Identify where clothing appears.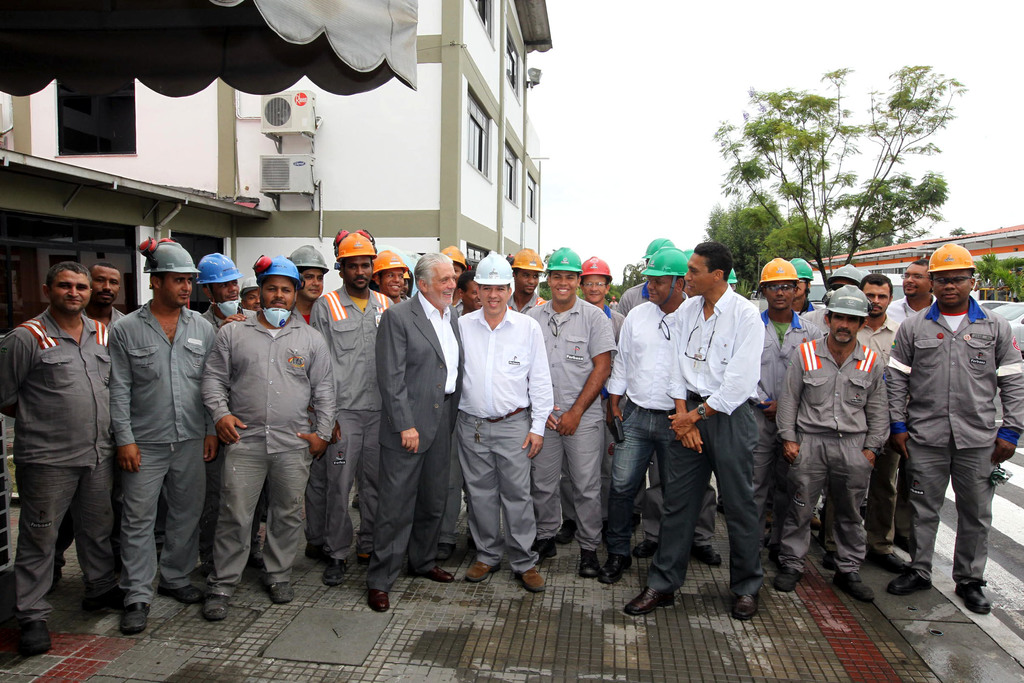
Appears at detection(111, 294, 221, 589).
